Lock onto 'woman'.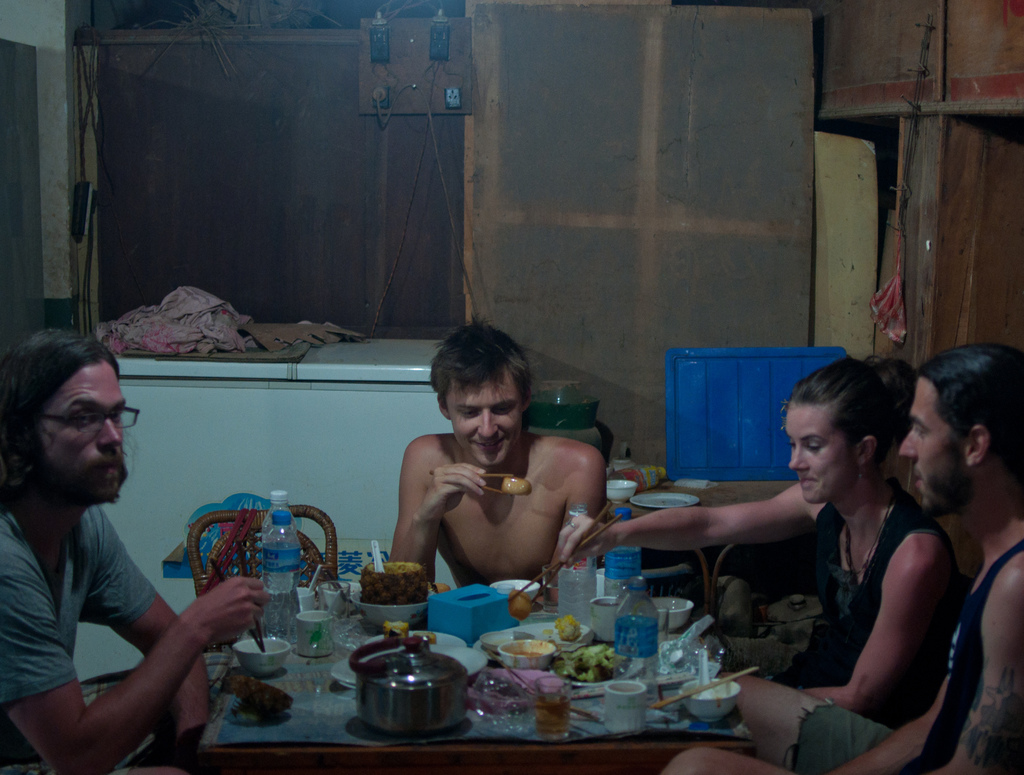
Locked: [554,358,971,730].
